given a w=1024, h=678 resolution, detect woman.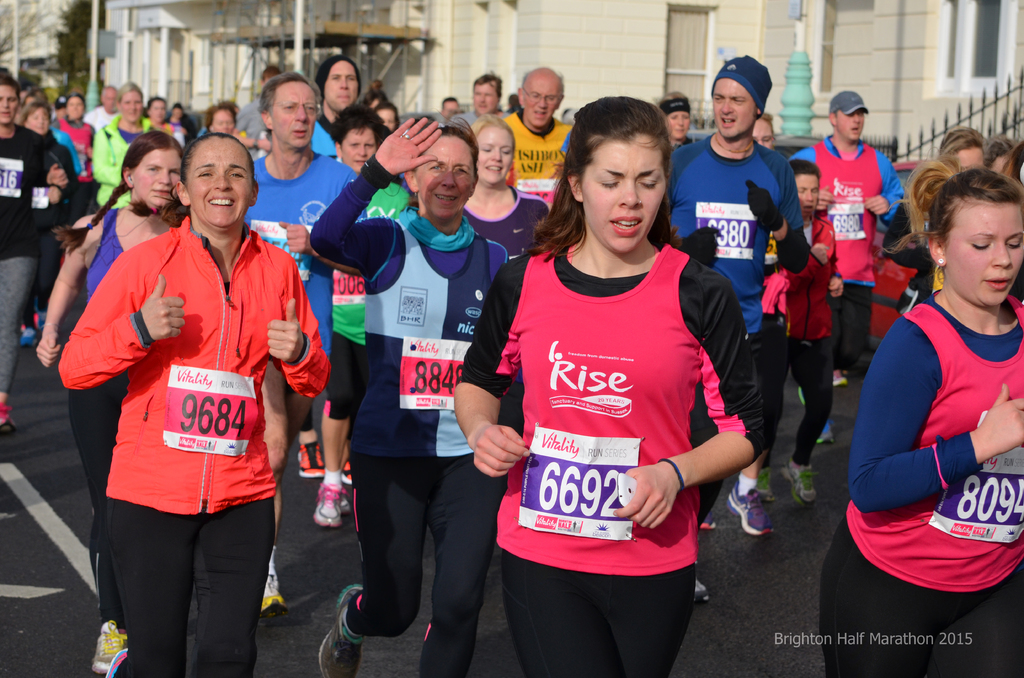
(657, 90, 705, 147).
